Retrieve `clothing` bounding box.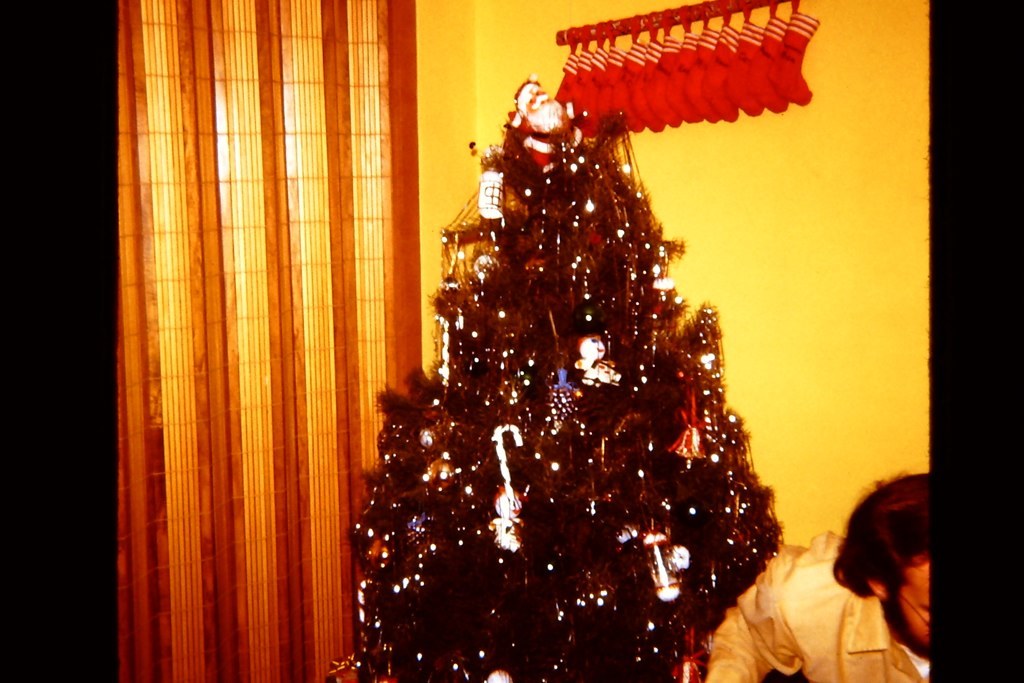
Bounding box: detection(696, 519, 944, 682).
